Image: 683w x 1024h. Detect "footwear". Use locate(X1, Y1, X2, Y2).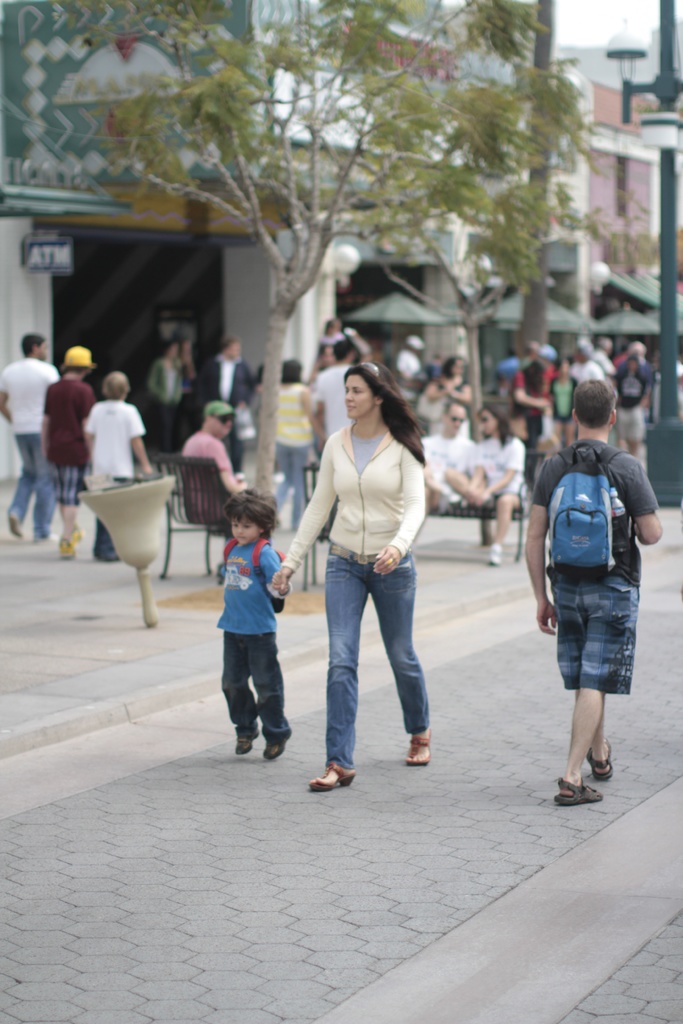
locate(58, 536, 76, 561).
